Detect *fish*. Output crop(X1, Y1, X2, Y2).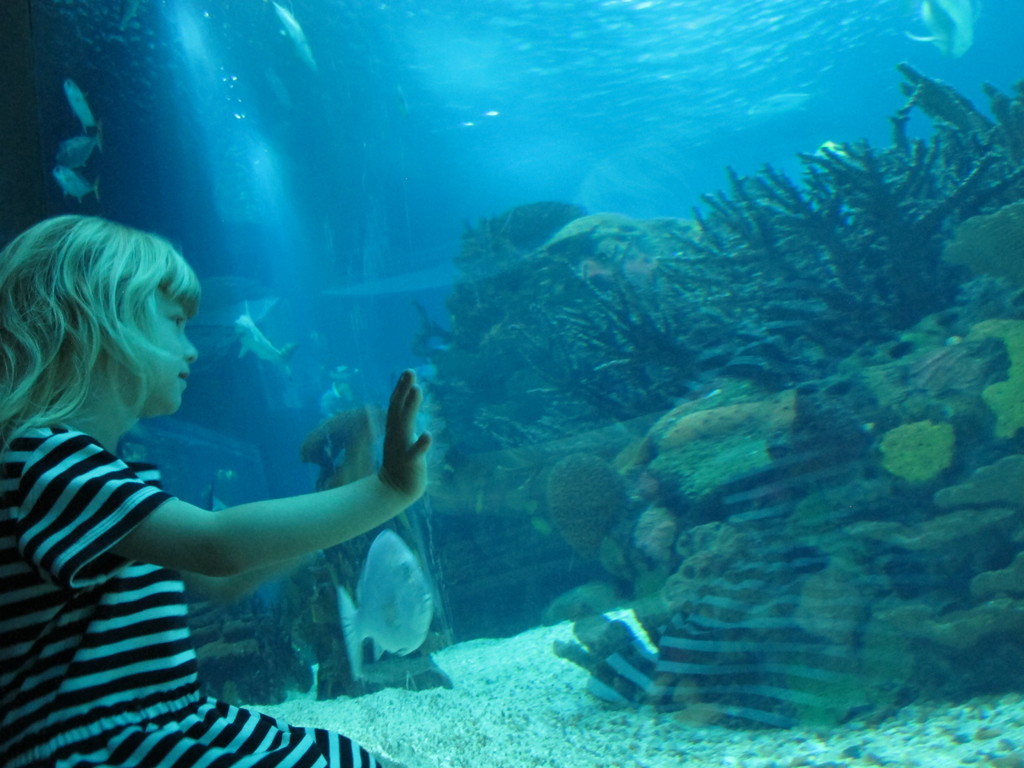
crop(51, 164, 95, 202).
